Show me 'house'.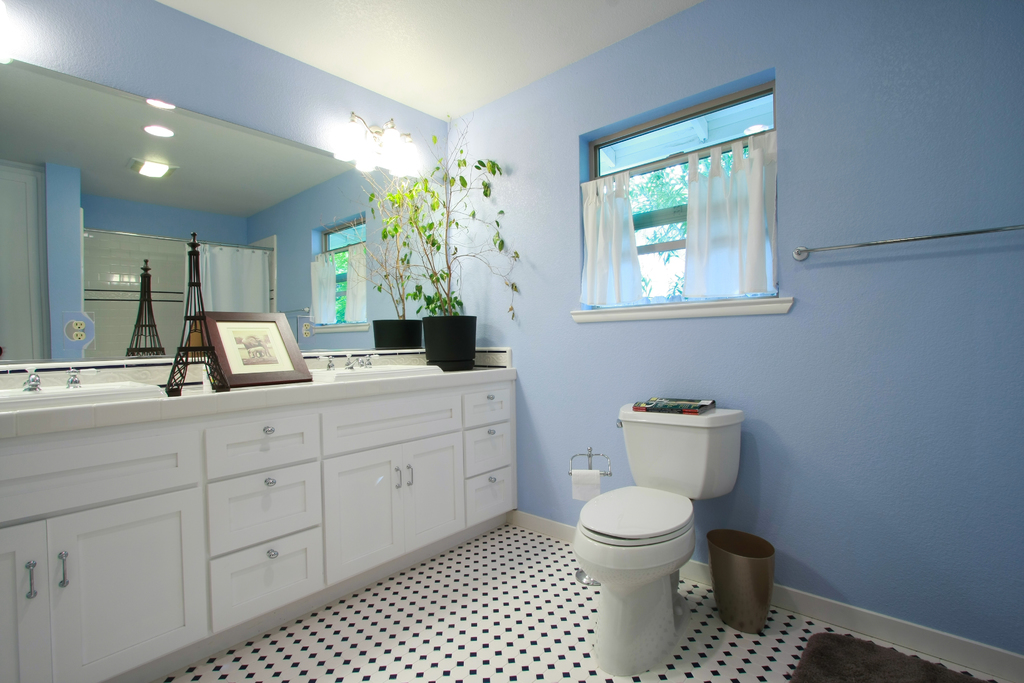
'house' is here: BBox(0, 0, 1023, 682).
